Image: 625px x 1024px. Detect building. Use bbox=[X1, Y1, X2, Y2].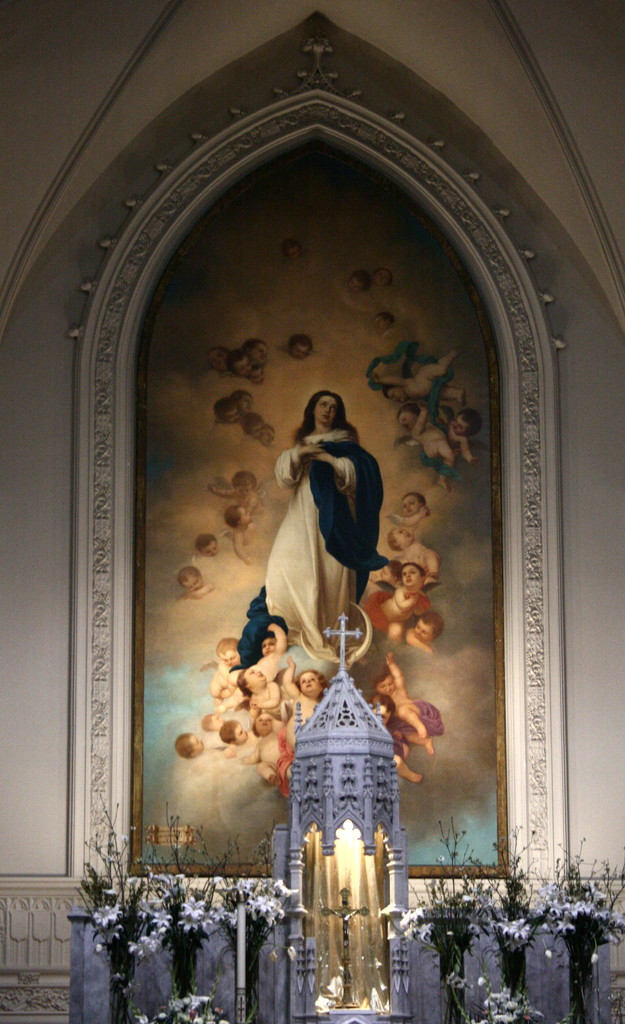
bbox=[0, 1, 624, 1023].
